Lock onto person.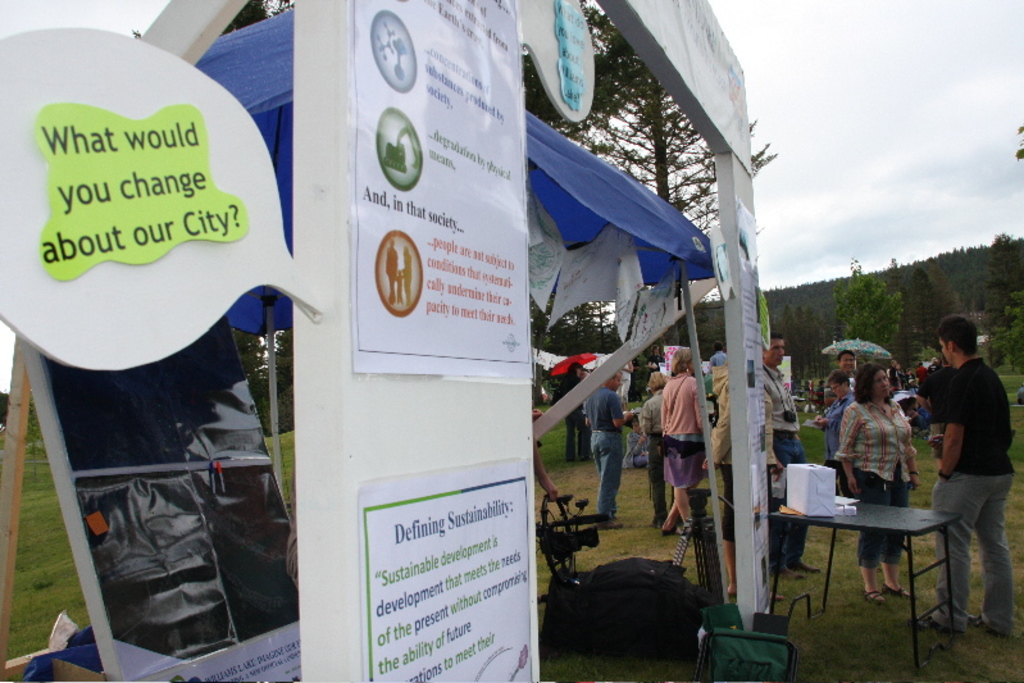
Locked: {"left": 834, "top": 364, "right": 923, "bottom": 602}.
